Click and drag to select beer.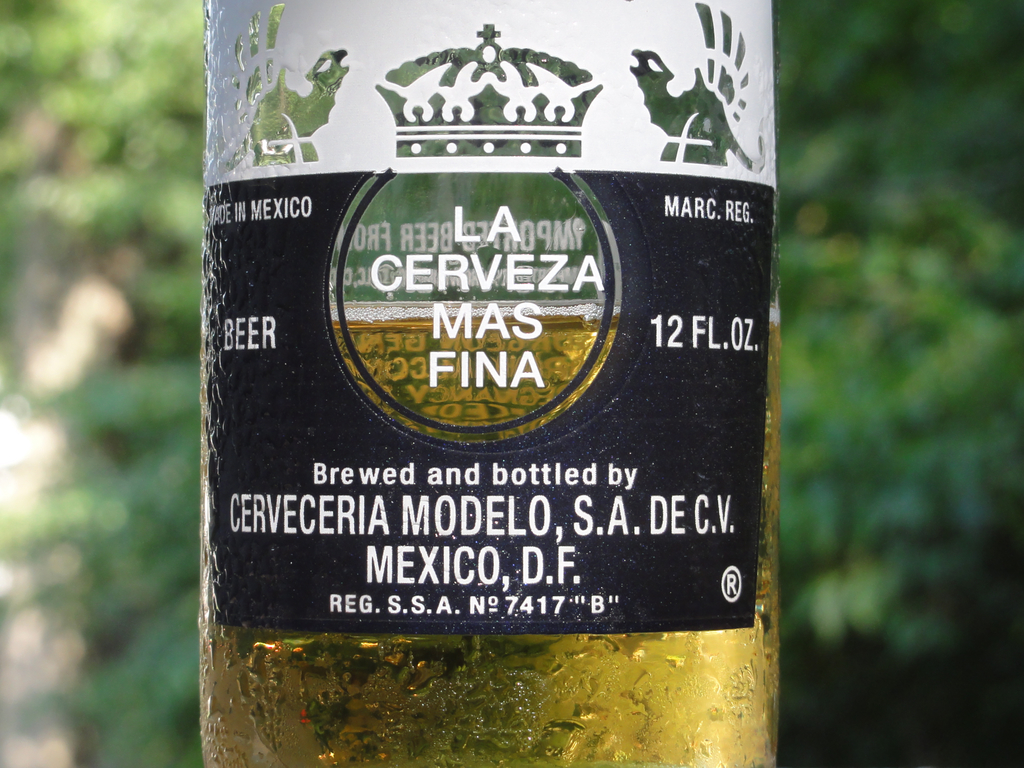
Selection: 199 301 779 767.
